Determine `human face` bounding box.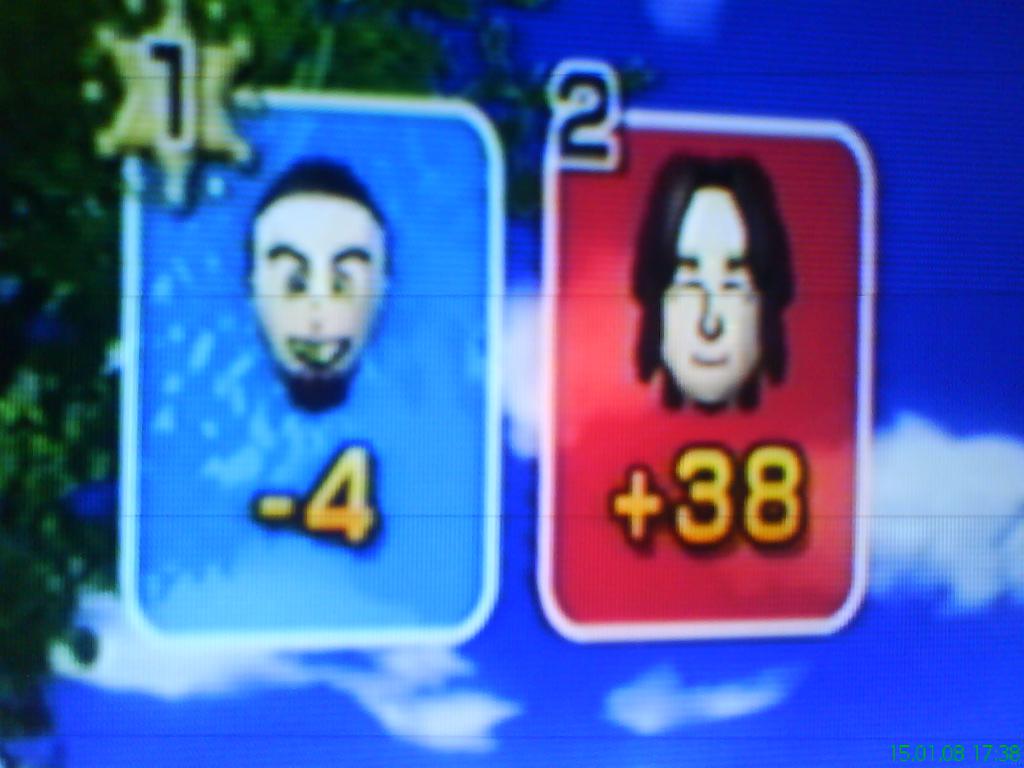
Determined: <box>252,193,388,389</box>.
